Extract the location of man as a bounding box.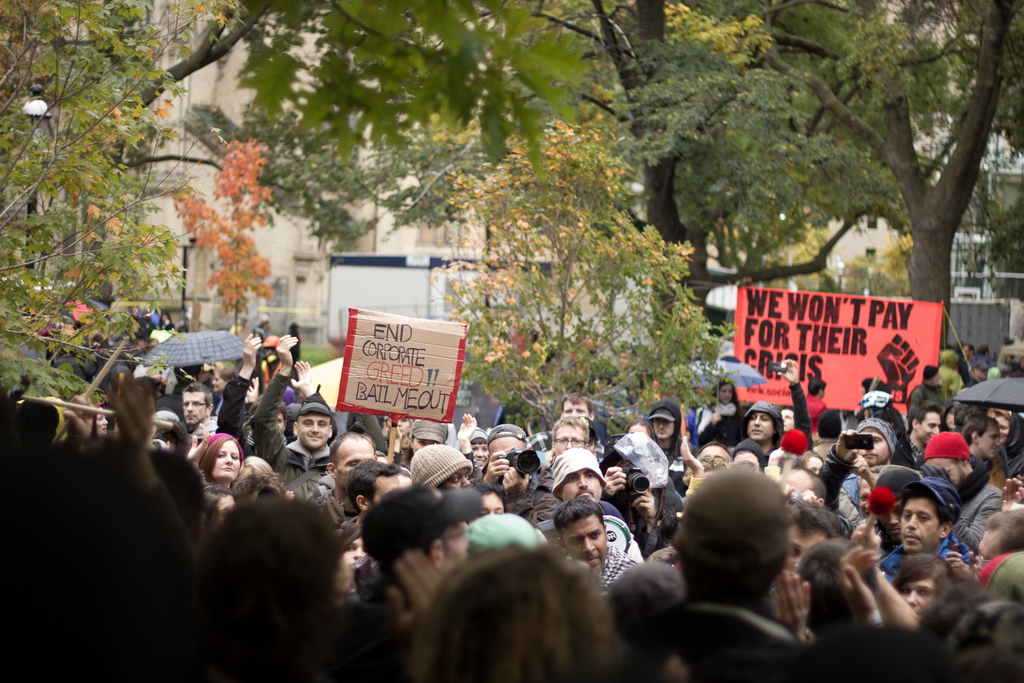
938:350:961:403.
